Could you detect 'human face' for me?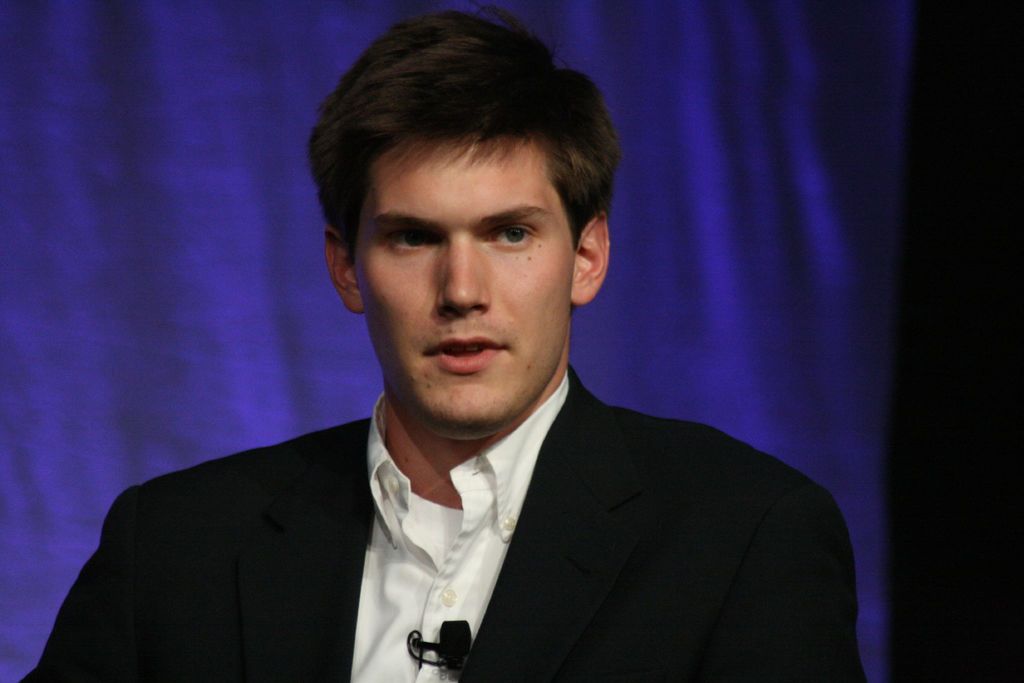
Detection result: x1=349 y1=138 x2=573 y2=432.
